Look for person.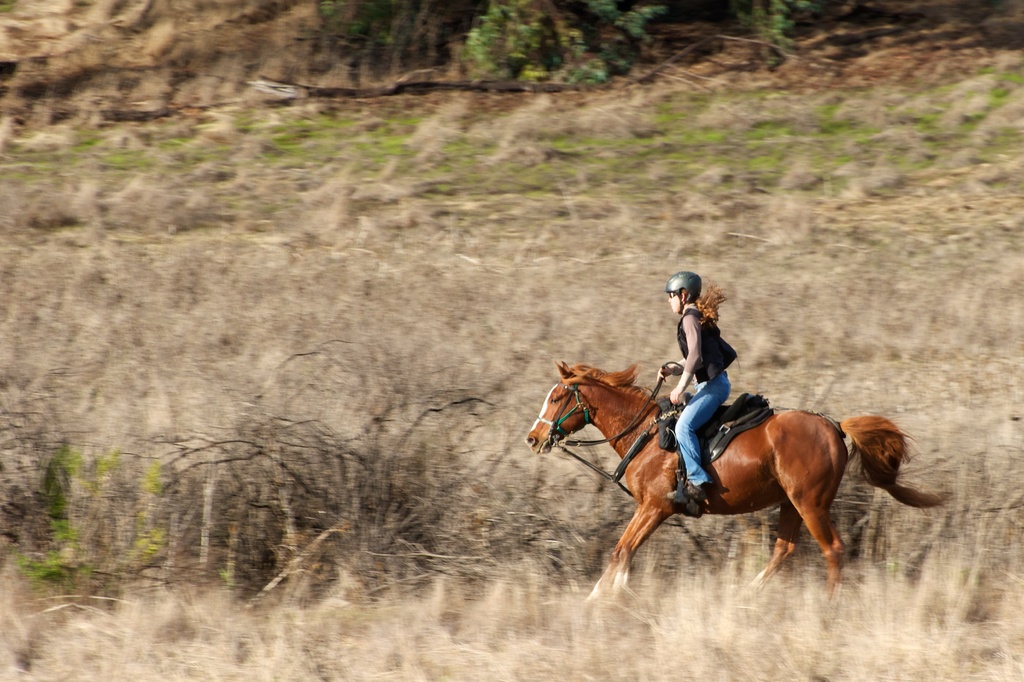
Found: detection(671, 271, 742, 502).
